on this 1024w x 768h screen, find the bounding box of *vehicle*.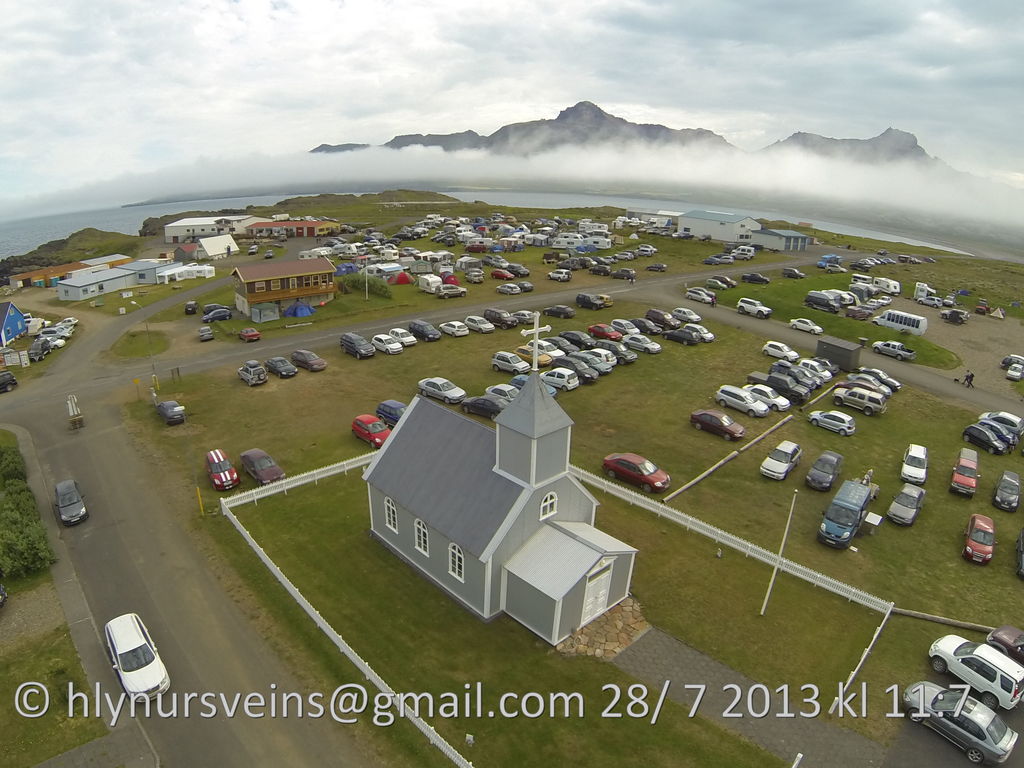
Bounding box: select_region(673, 304, 701, 324).
